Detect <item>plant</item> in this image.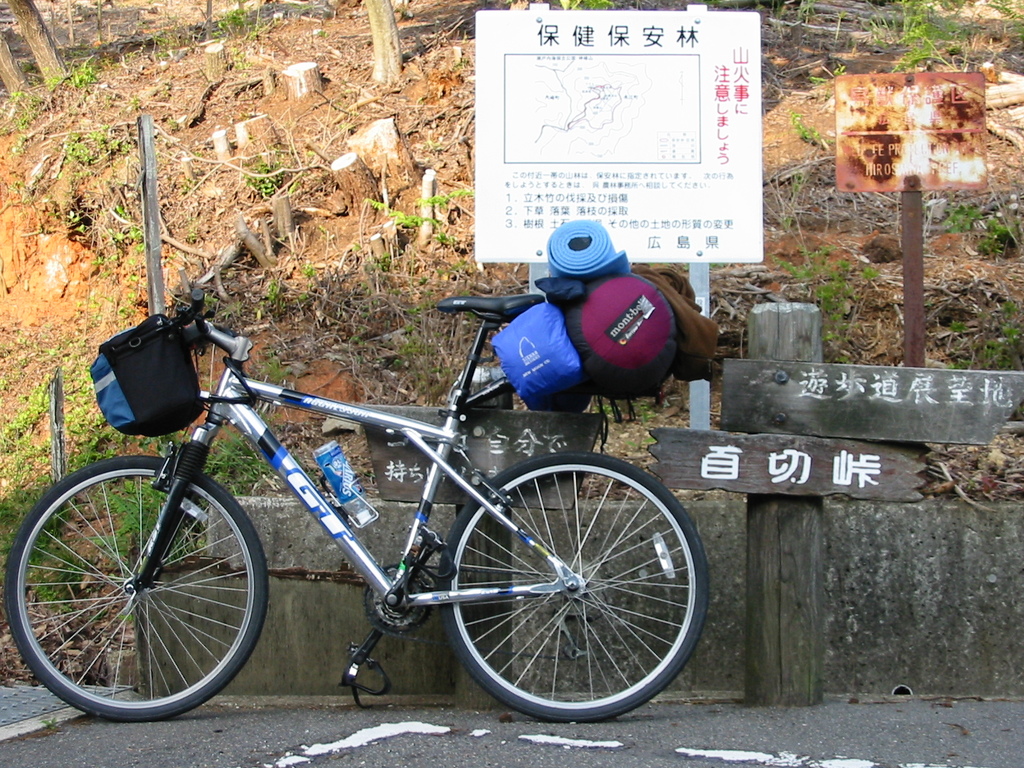
Detection: pyautogui.locateOnScreen(209, 4, 247, 42).
